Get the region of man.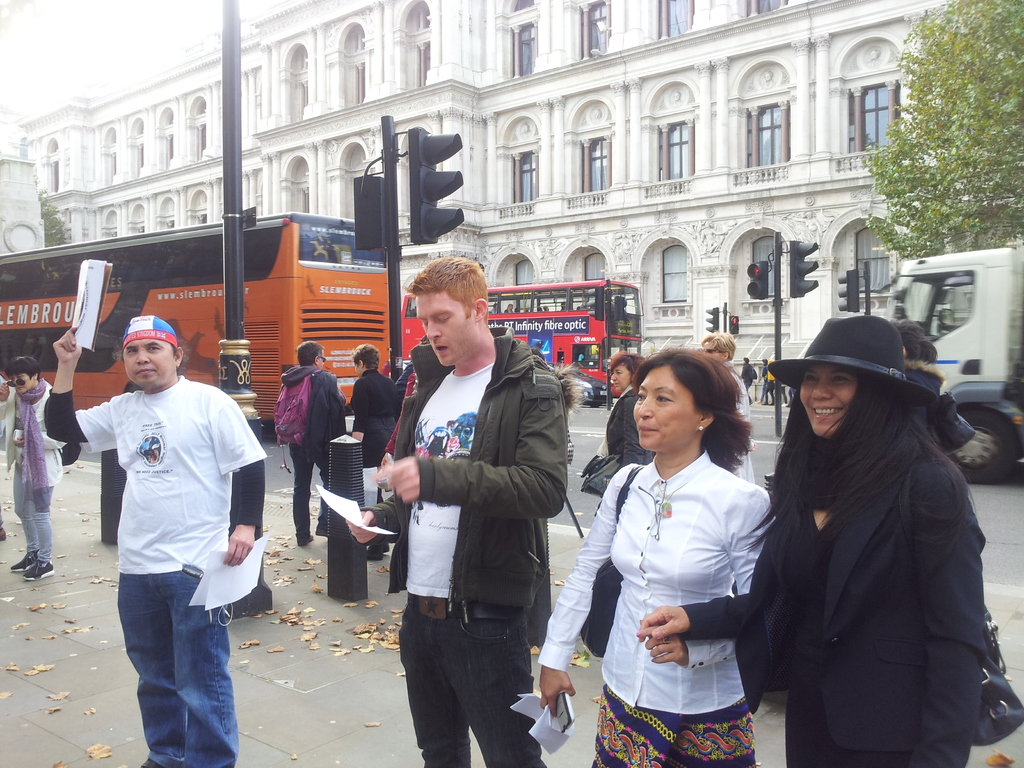
[84, 313, 275, 762].
